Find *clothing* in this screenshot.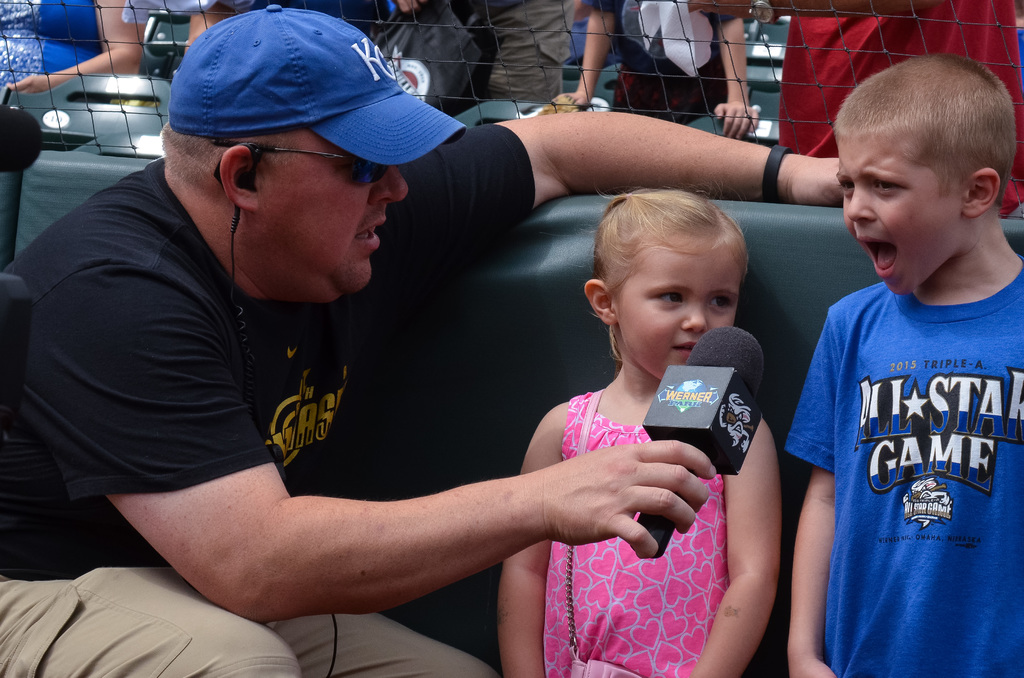
The bounding box for *clothing* is [x1=781, y1=250, x2=1023, y2=677].
